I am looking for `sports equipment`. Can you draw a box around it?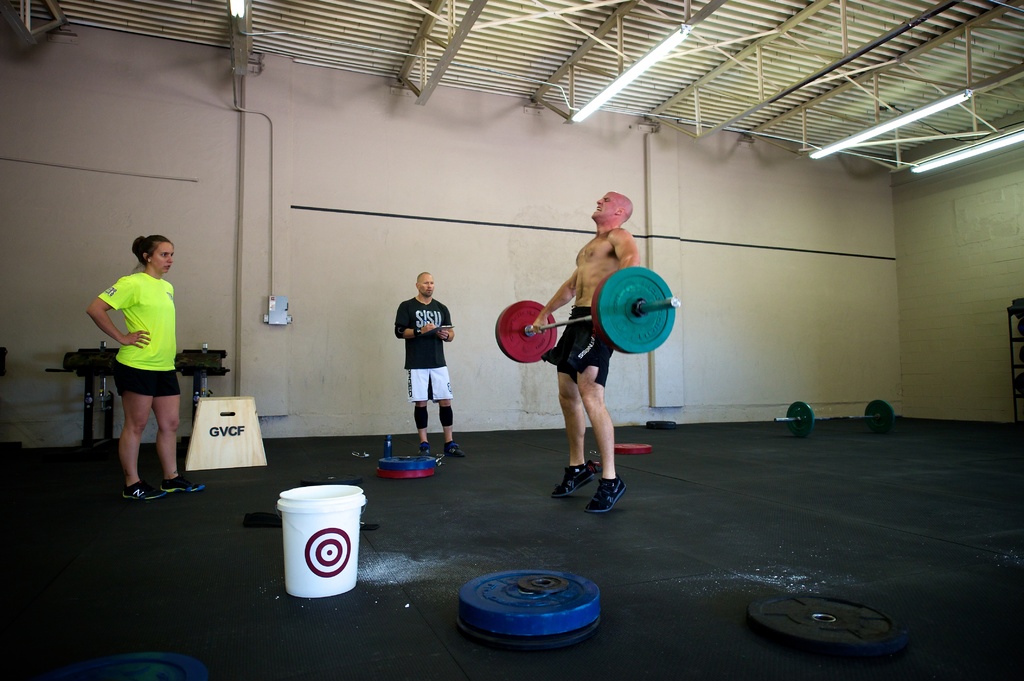
Sure, the bounding box is (552,461,597,493).
